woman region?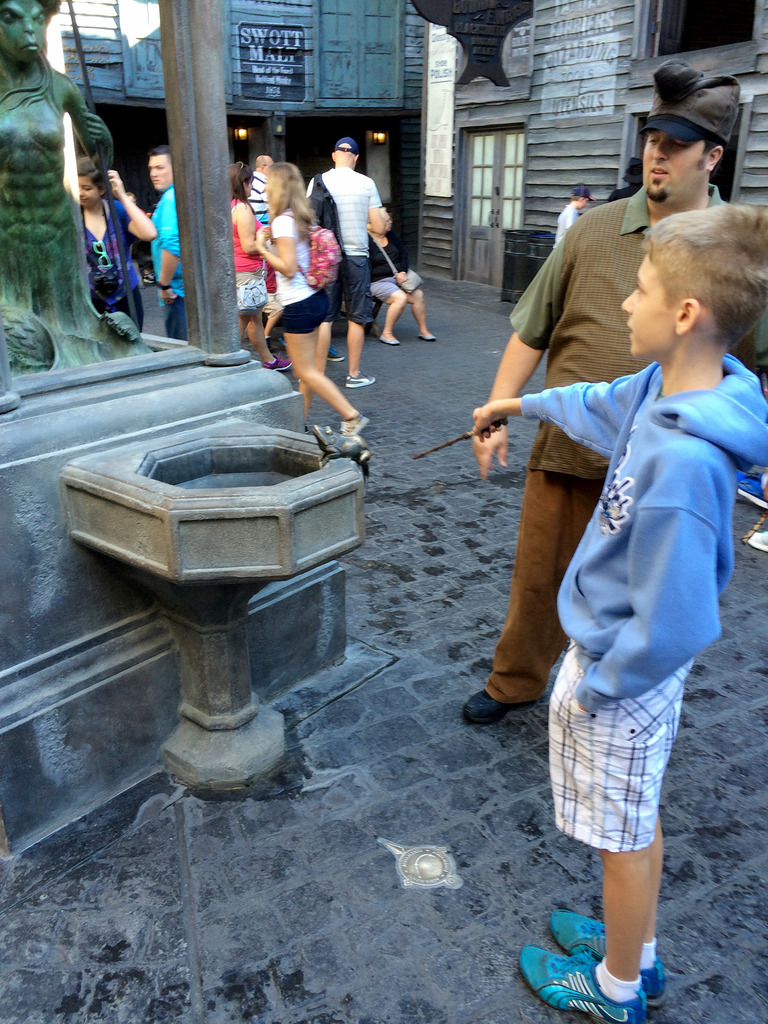
[76,156,157,331]
